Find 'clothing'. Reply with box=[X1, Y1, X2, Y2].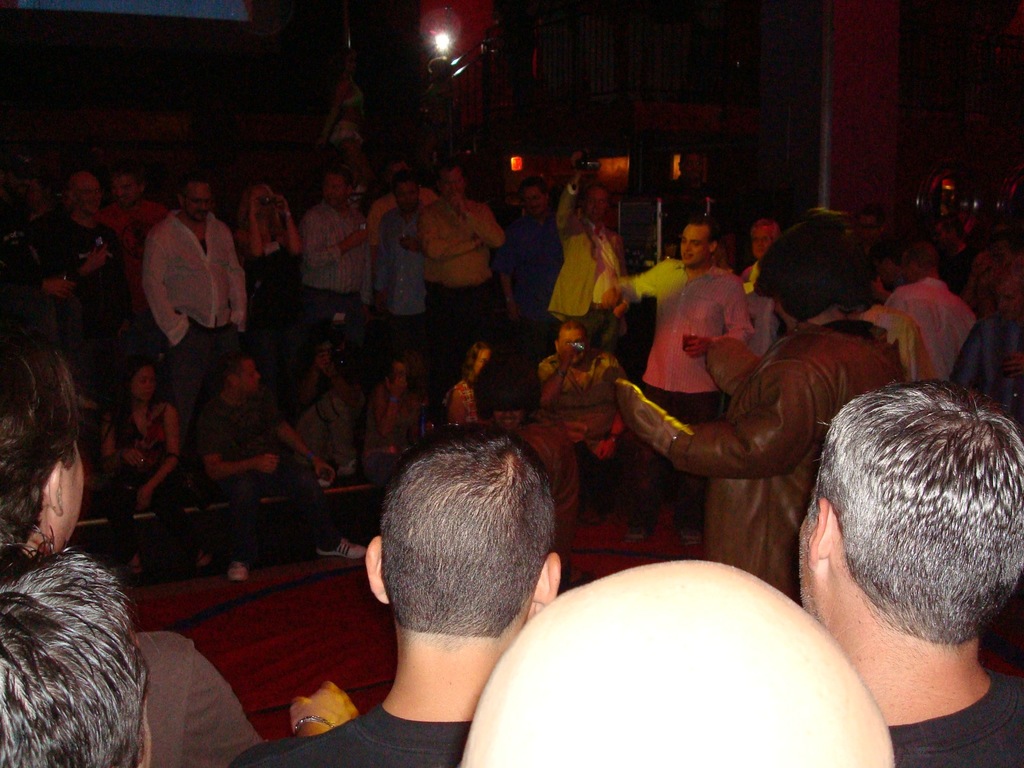
box=[442, 380, 470, 426].
